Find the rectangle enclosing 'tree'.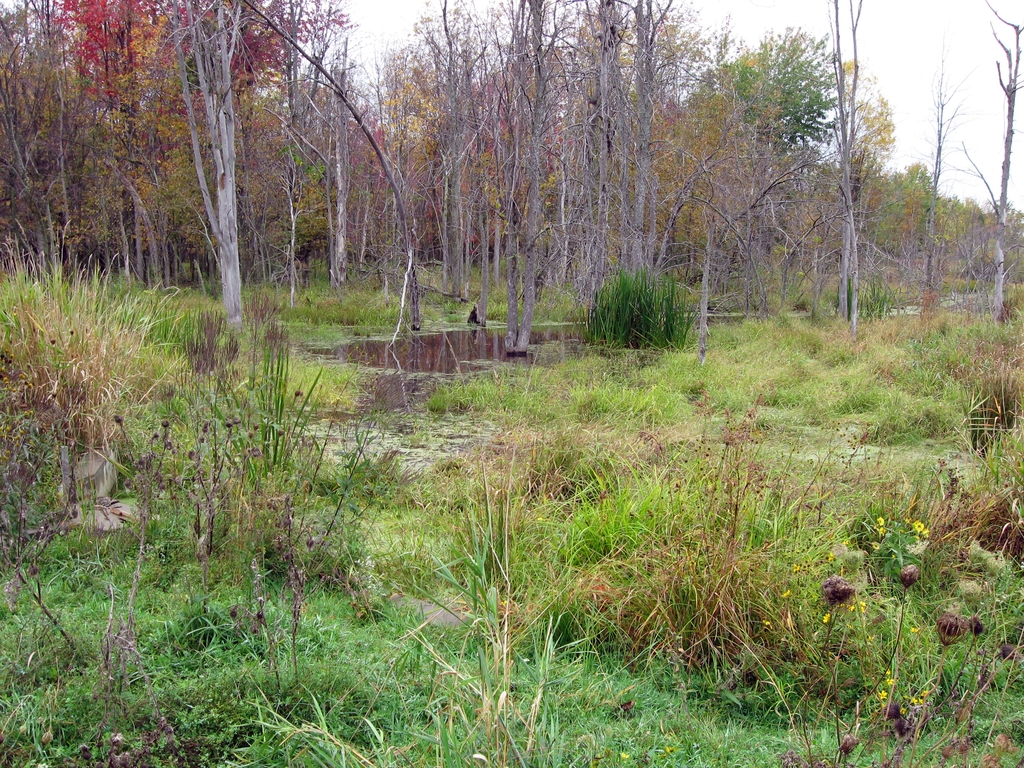
box=[579, 266, 702, 352].
